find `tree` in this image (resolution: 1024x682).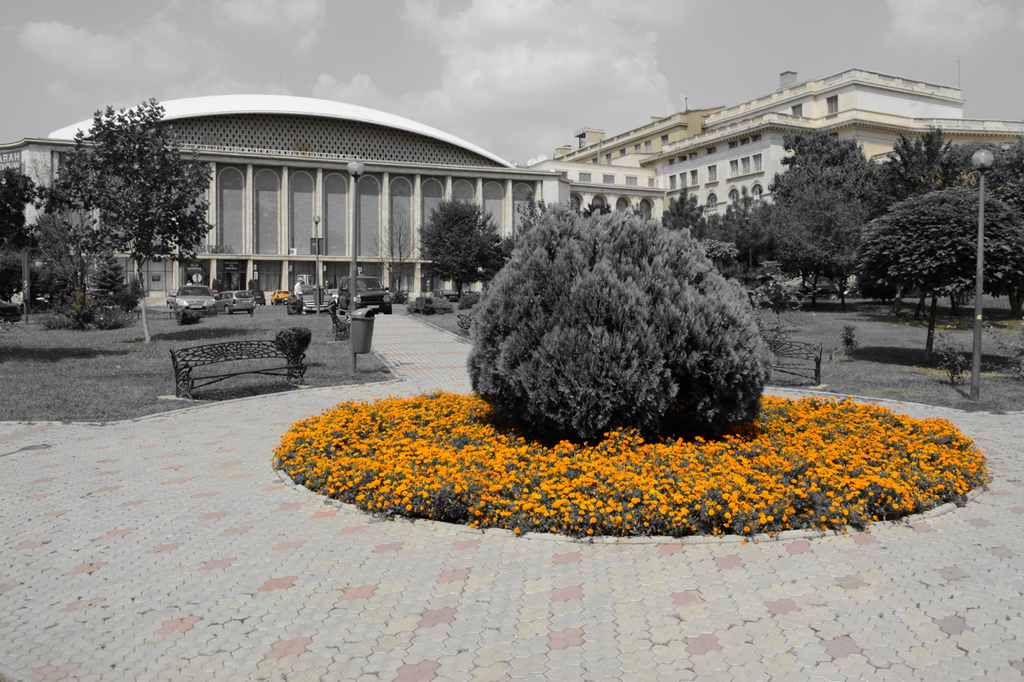
box=[943, 133, 1023, 200].
